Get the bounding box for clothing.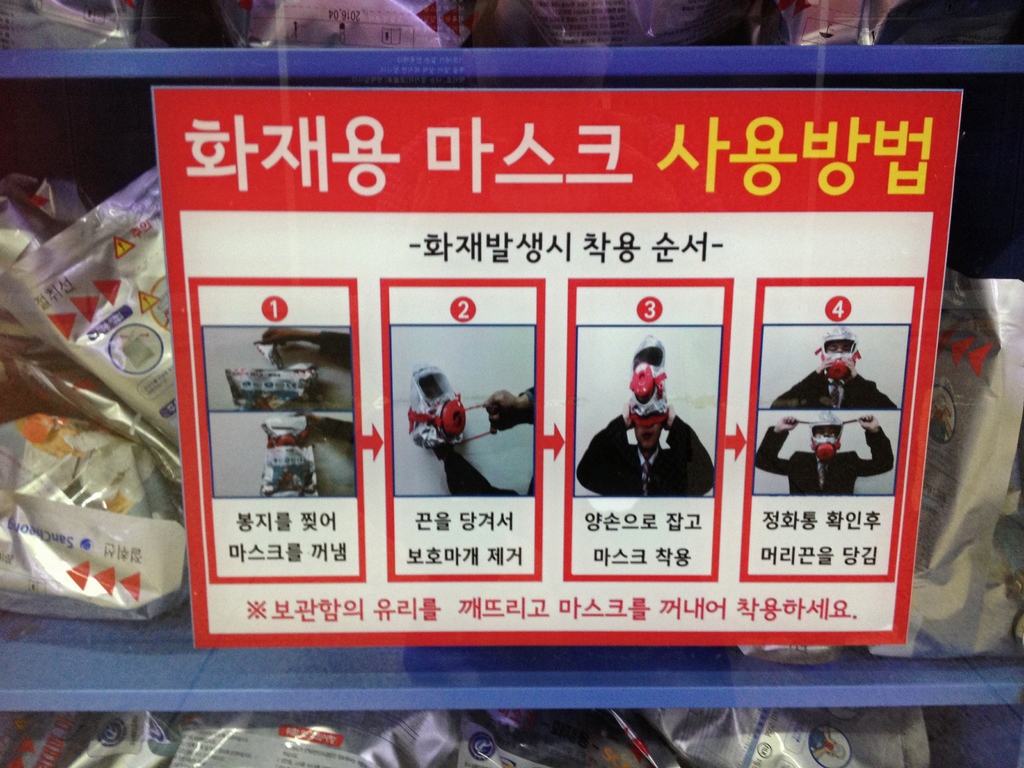
750,427,893,492.
